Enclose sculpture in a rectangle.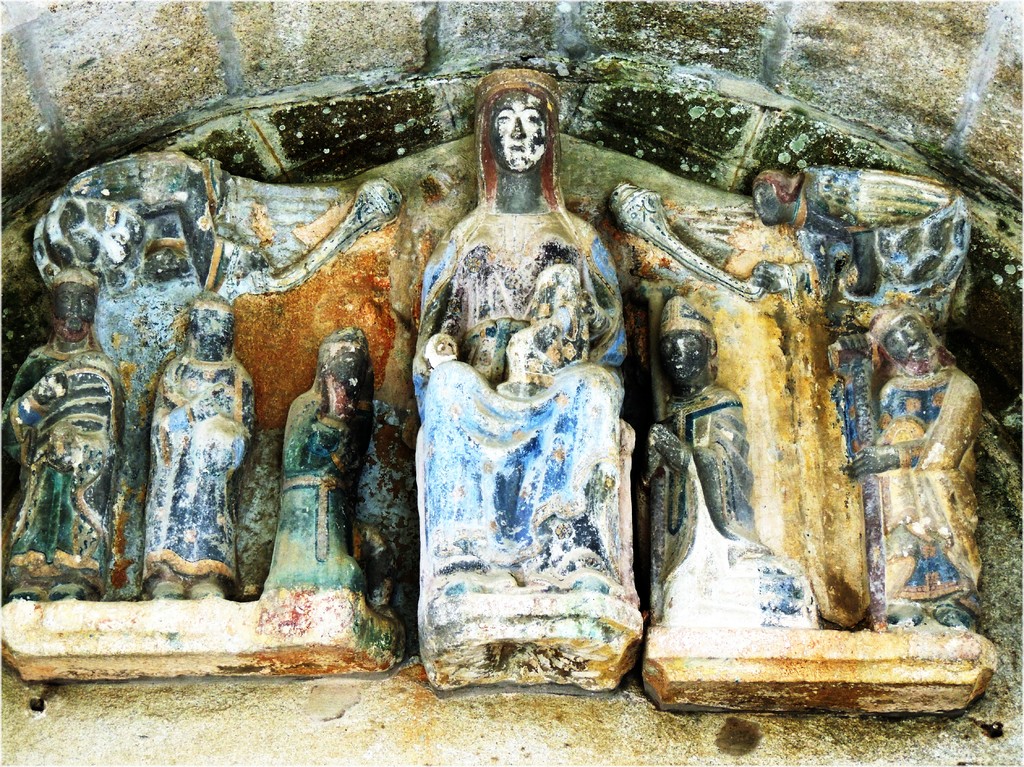
l=637, t=293, r=818, b=621.
